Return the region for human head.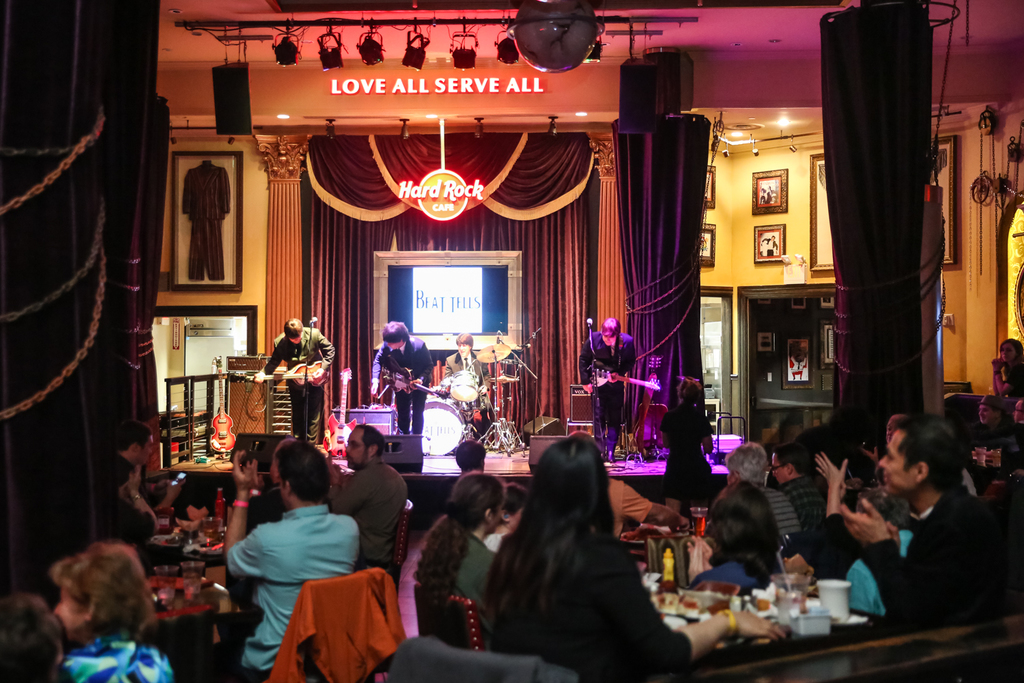
BBox(874, 415, 967, 500).
